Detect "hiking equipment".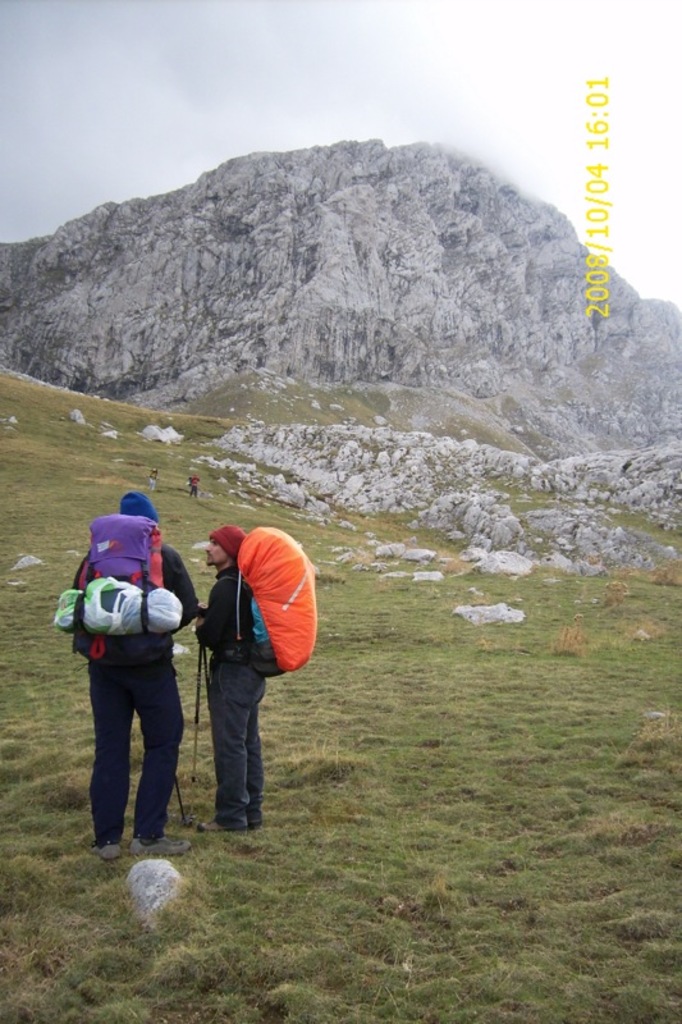
Detected at pyautogui.locateOnScreen(187, 604, 201, 827).
